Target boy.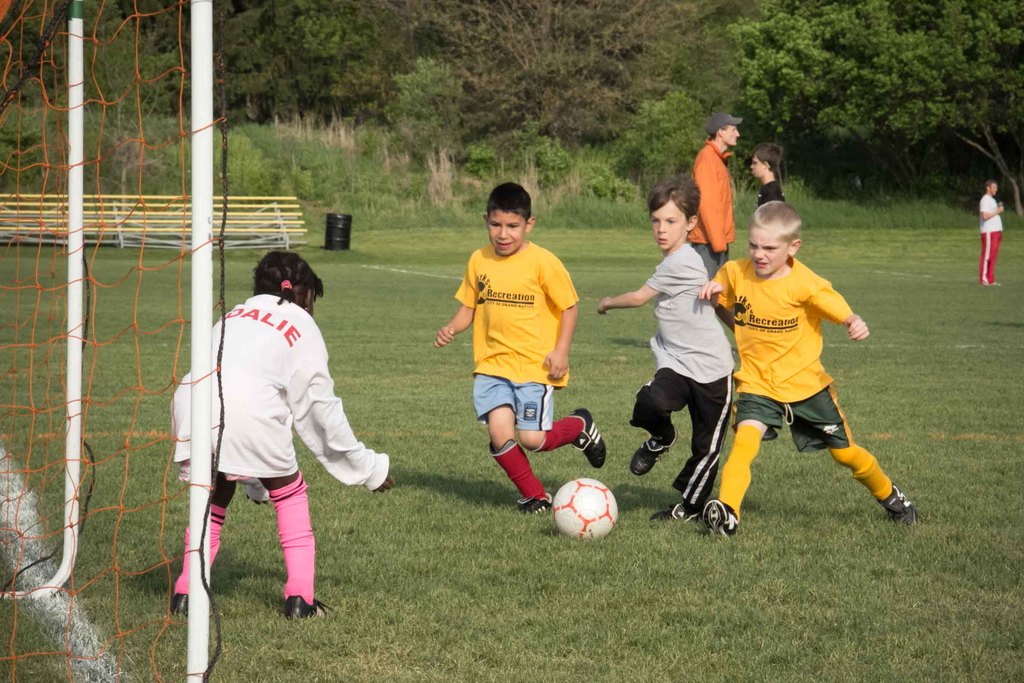
Target region: [672, 193, 910, 549].
